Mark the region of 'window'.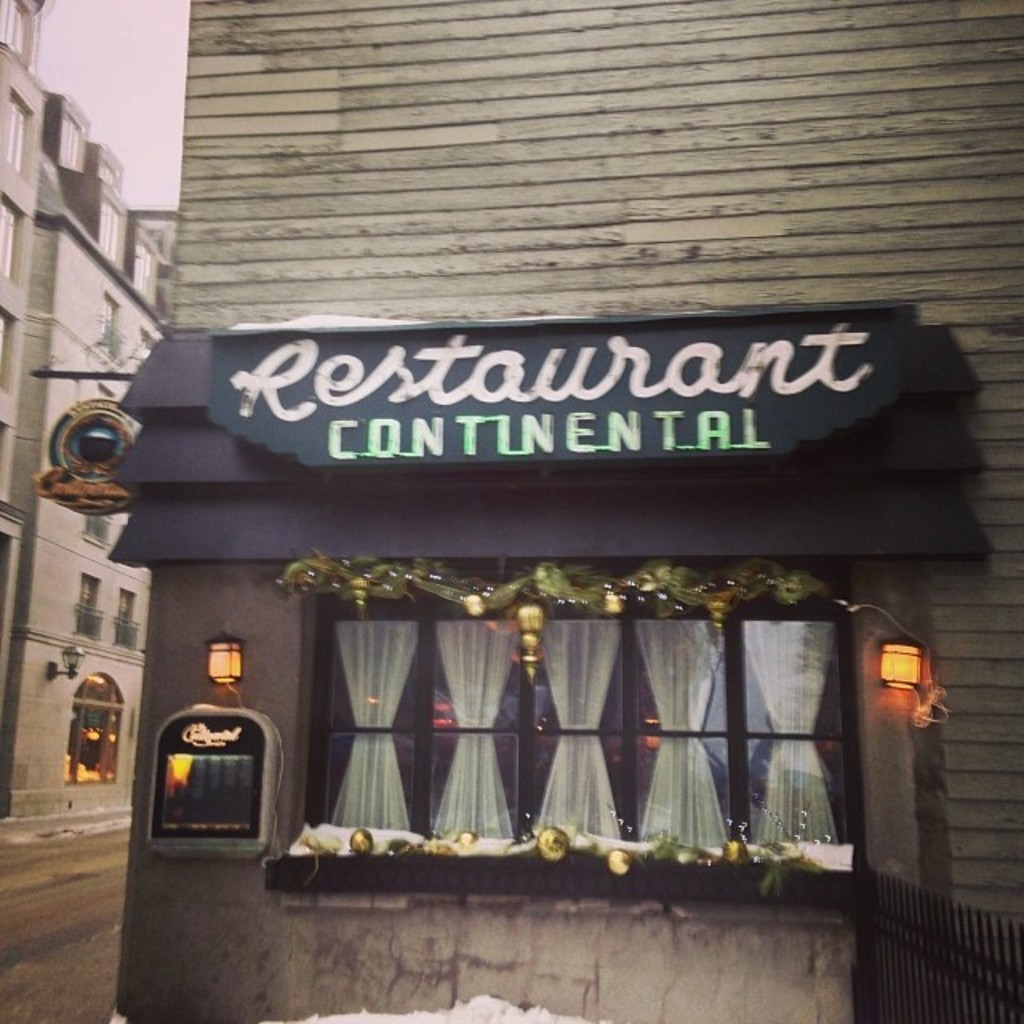
Region: BBox(83, 517, 112, 541).
